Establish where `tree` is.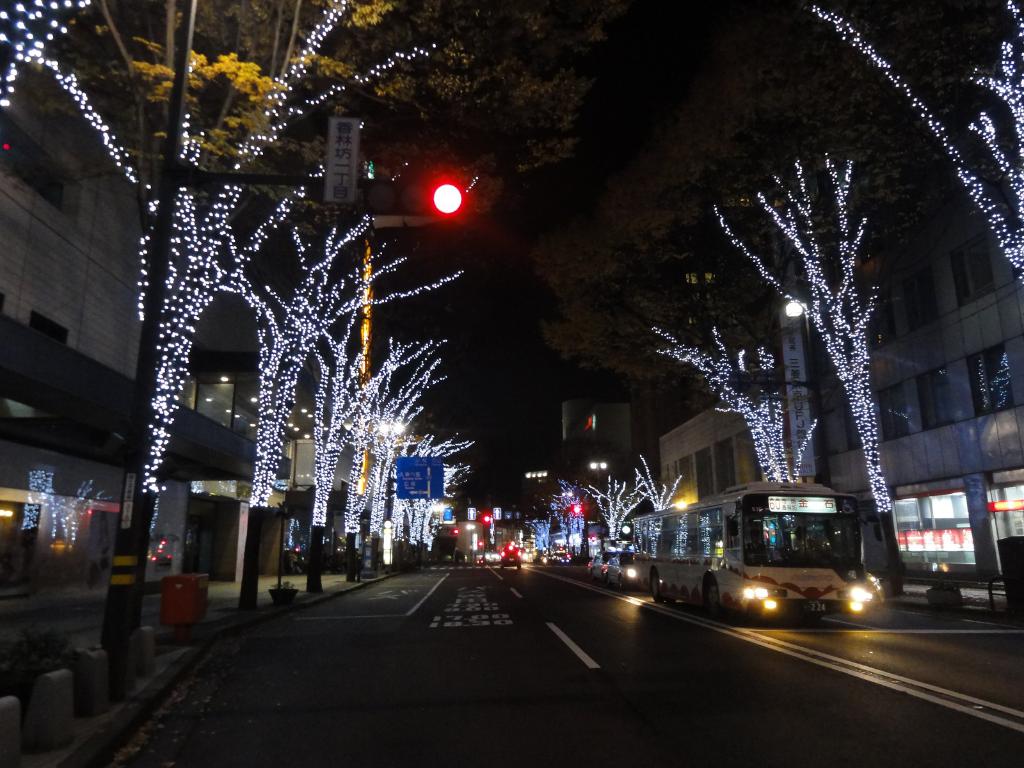
Established at BBox(533, 229, 823, 477).
